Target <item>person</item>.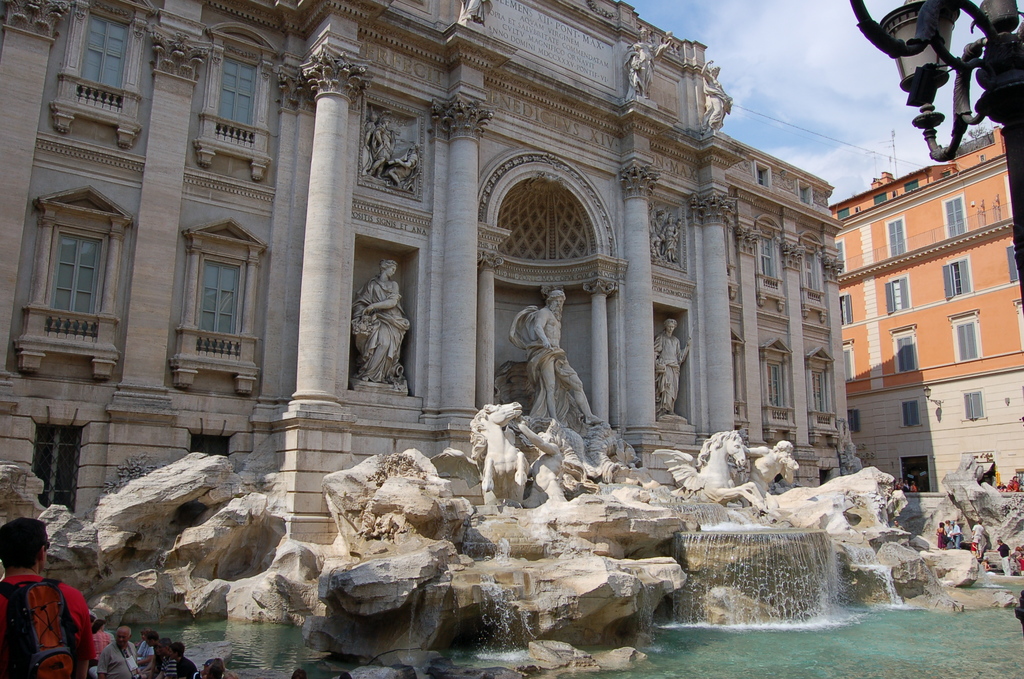
Target region: detection(167, 645, 197, 678).
